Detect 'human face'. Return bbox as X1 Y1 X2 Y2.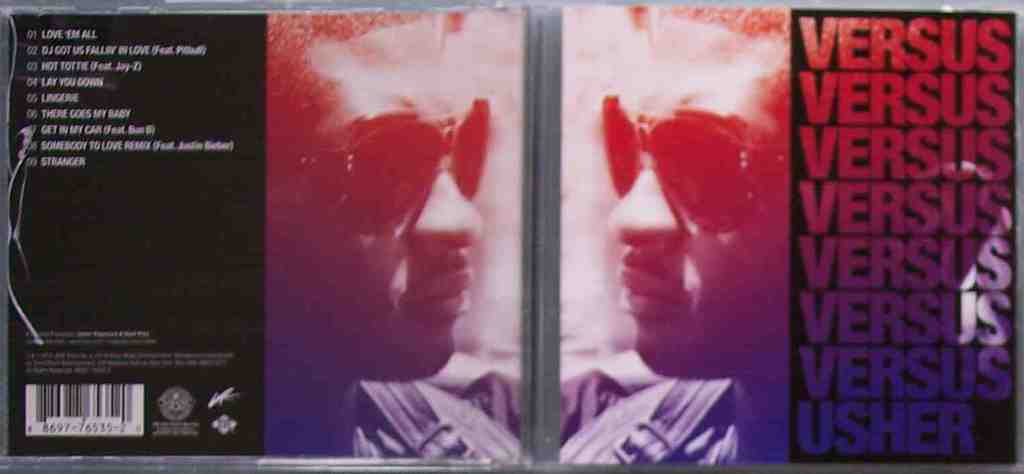
602 16 791 371.
